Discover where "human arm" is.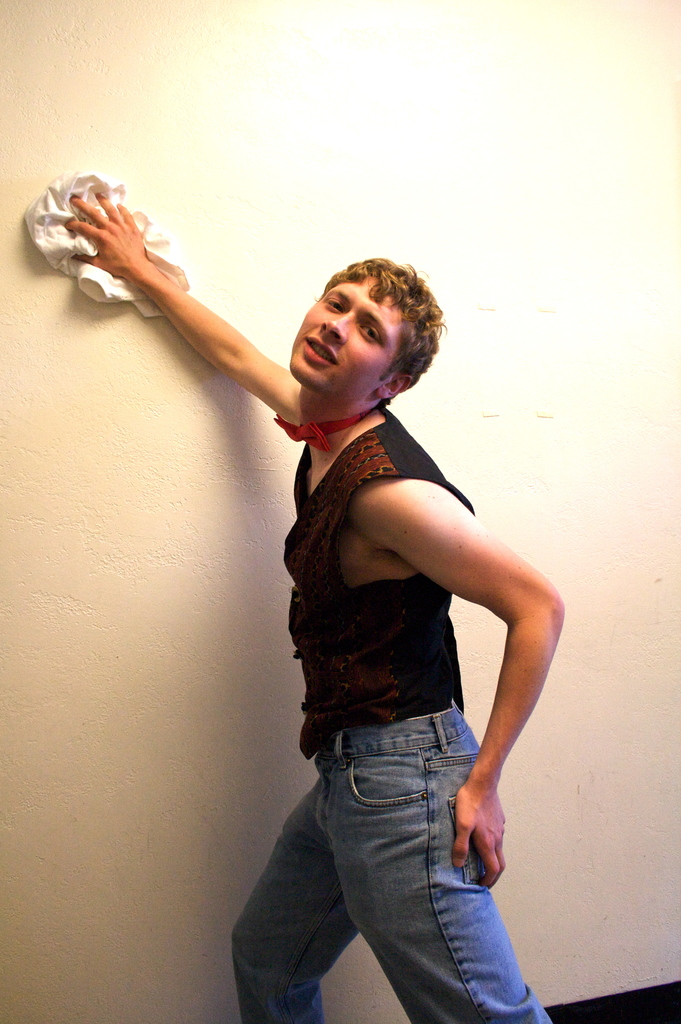
Discovered at box=[350, 480, 561, 892].
